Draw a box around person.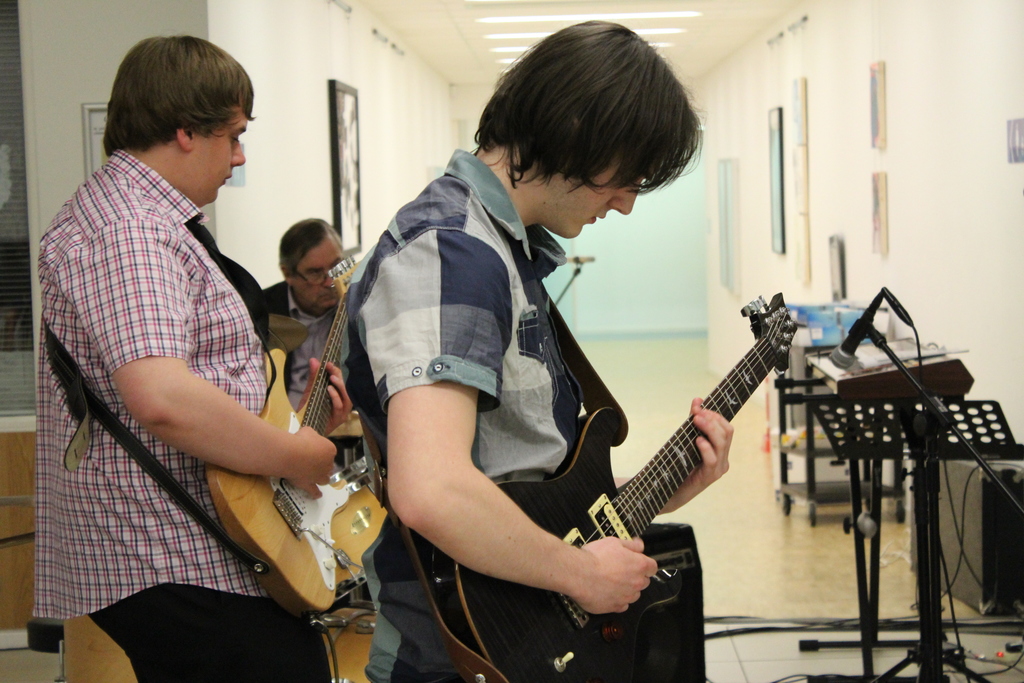
(x1=346, y1=24, x2=741, y2=682).
